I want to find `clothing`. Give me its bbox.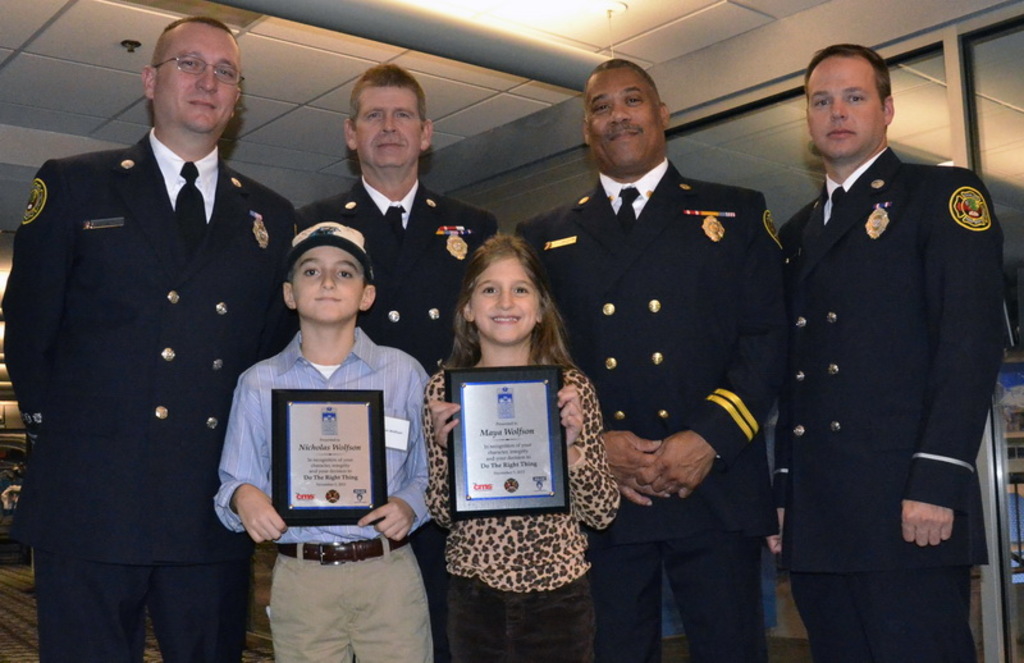
bbox(293, 173, 498, 383).
